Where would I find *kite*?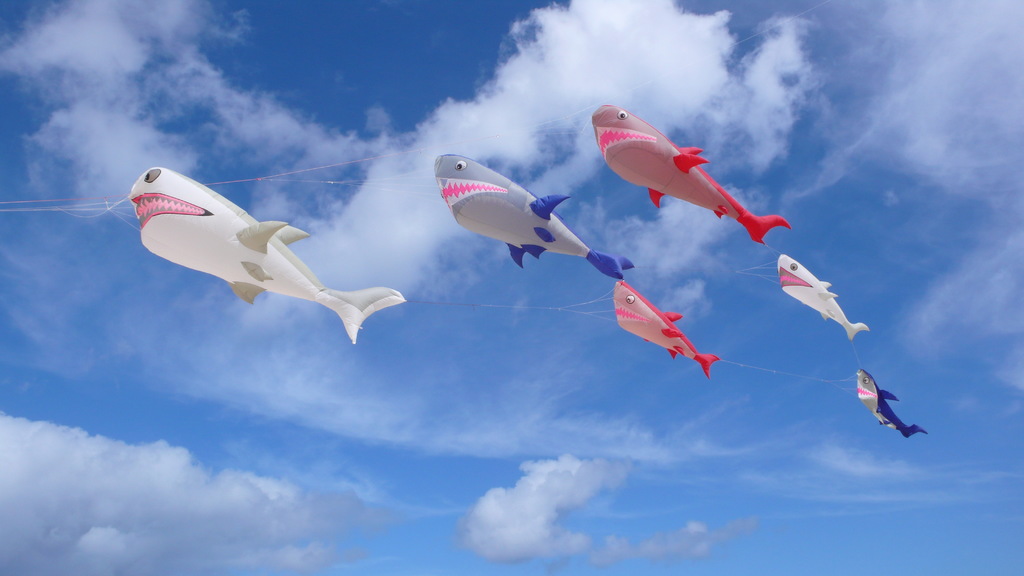
At Rect(123, 163, 408, 348).
